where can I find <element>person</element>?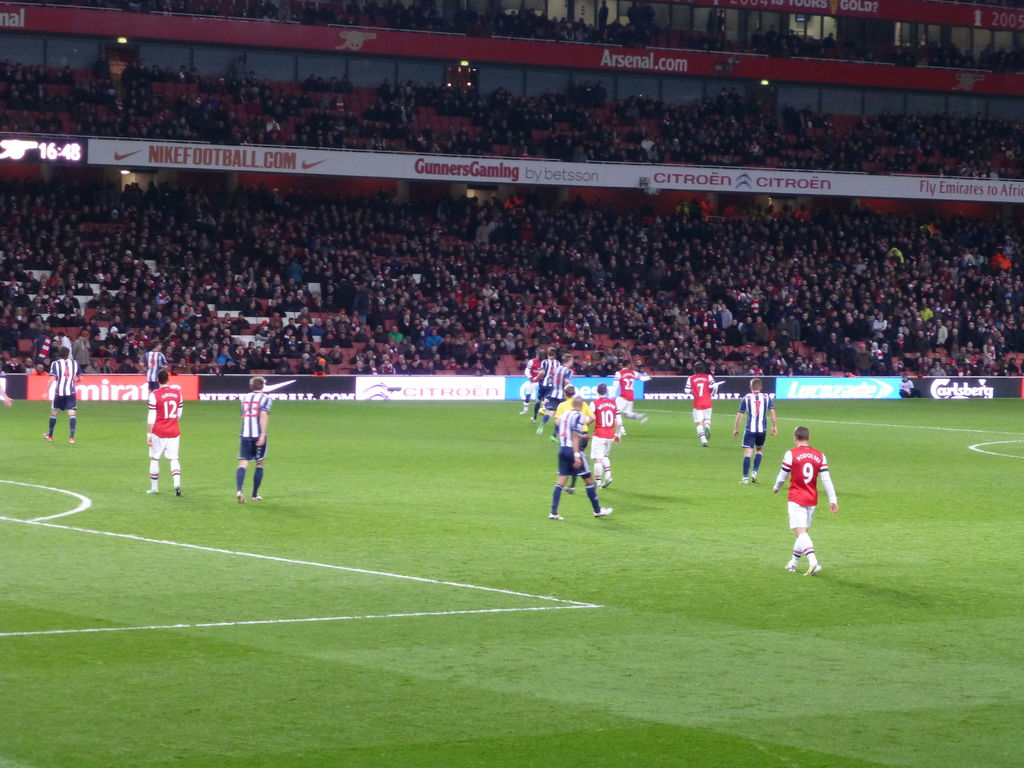
You can find it at bbox=[552, 390, 612, 524].
